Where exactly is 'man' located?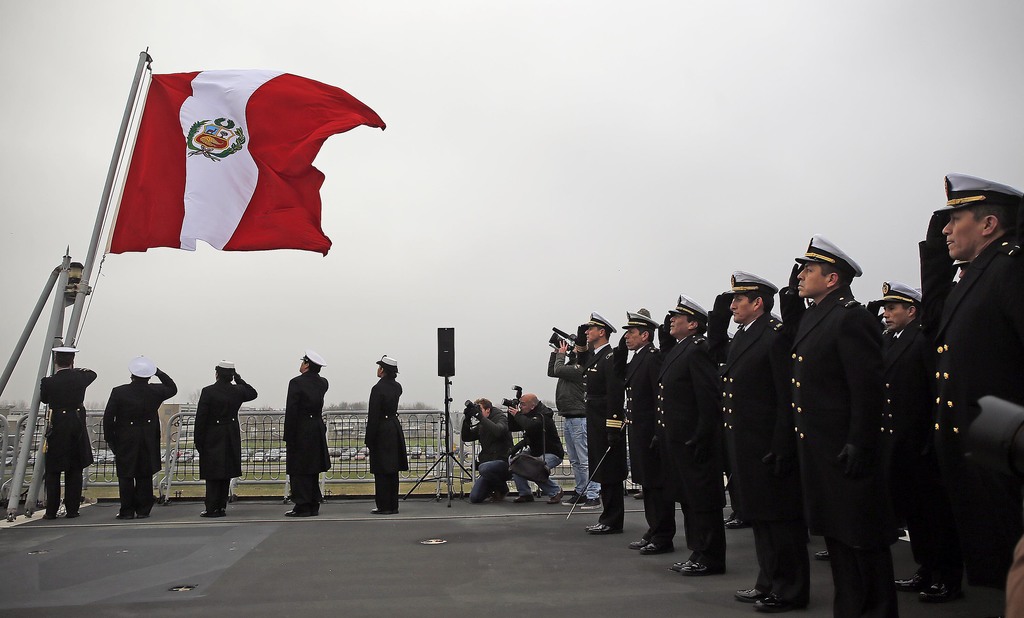
Its bounding box is box(280, 348, 333, 521).
